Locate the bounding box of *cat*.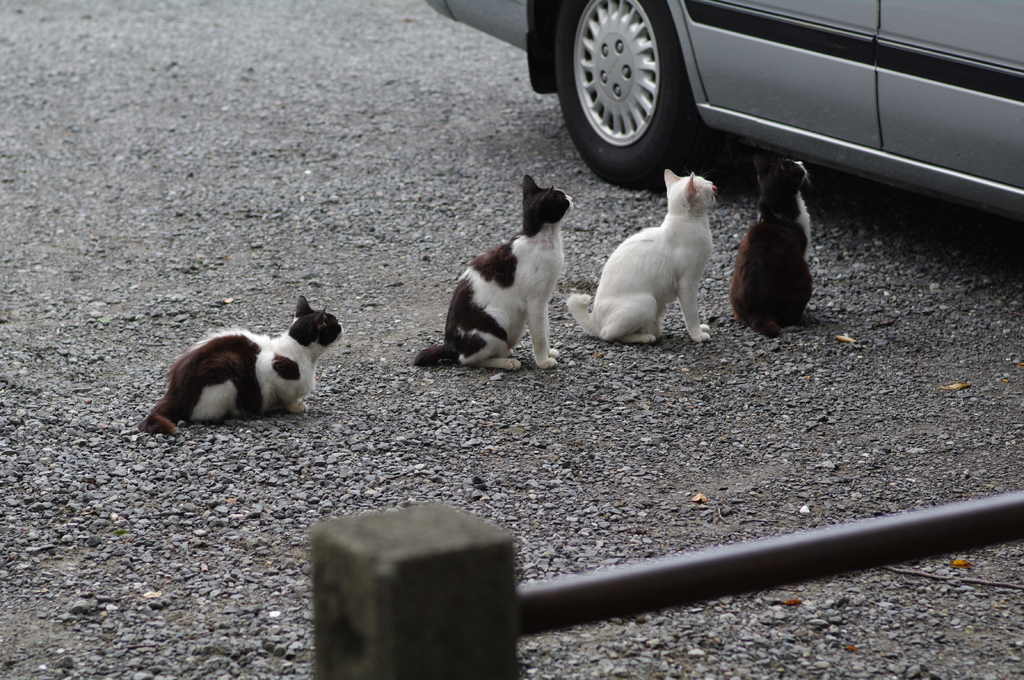
Bounding box: (412, 176, 579, 370).
